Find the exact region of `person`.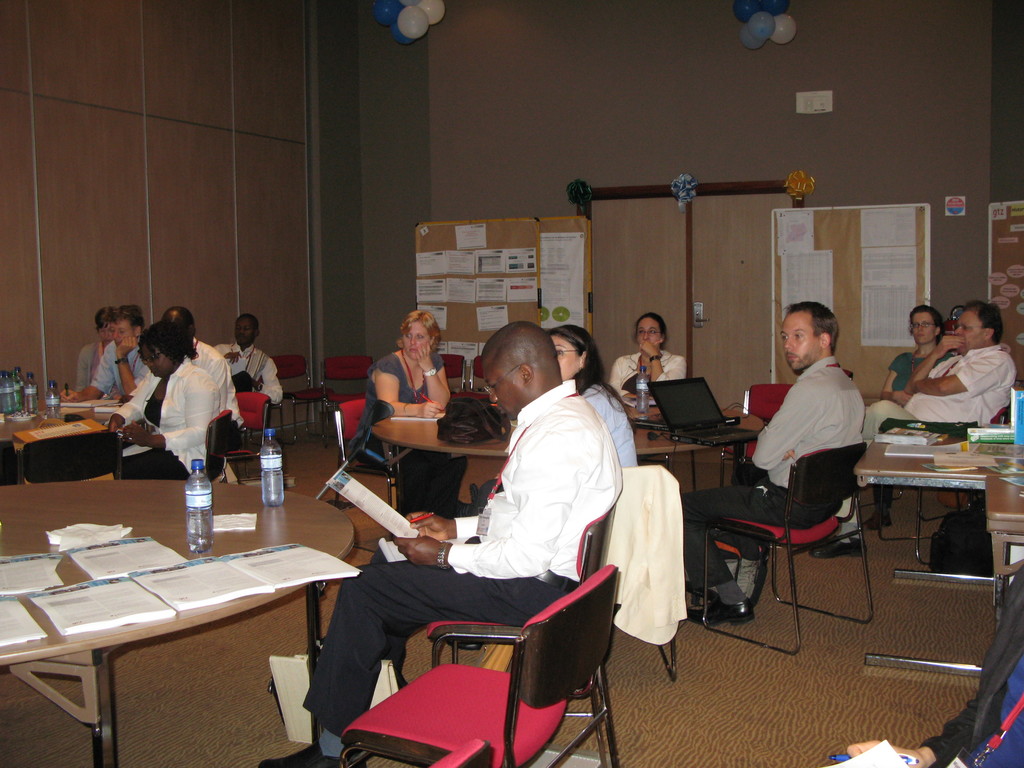
Exact region: [left=862, top=299, right=1011, bottom=435].
